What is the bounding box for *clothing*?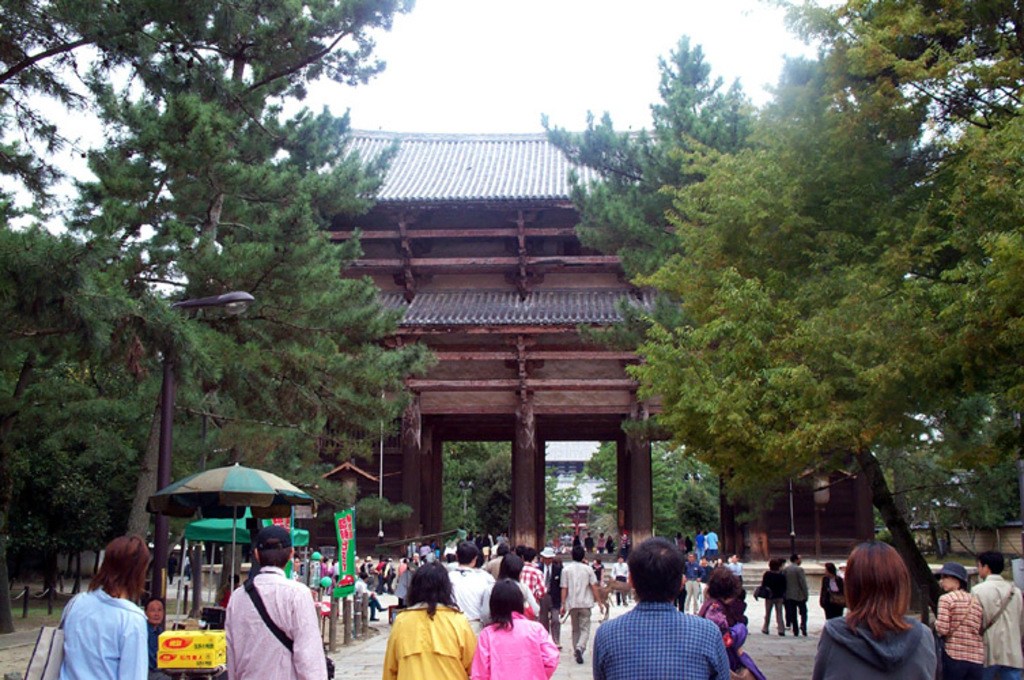
(790,570,810,635).
